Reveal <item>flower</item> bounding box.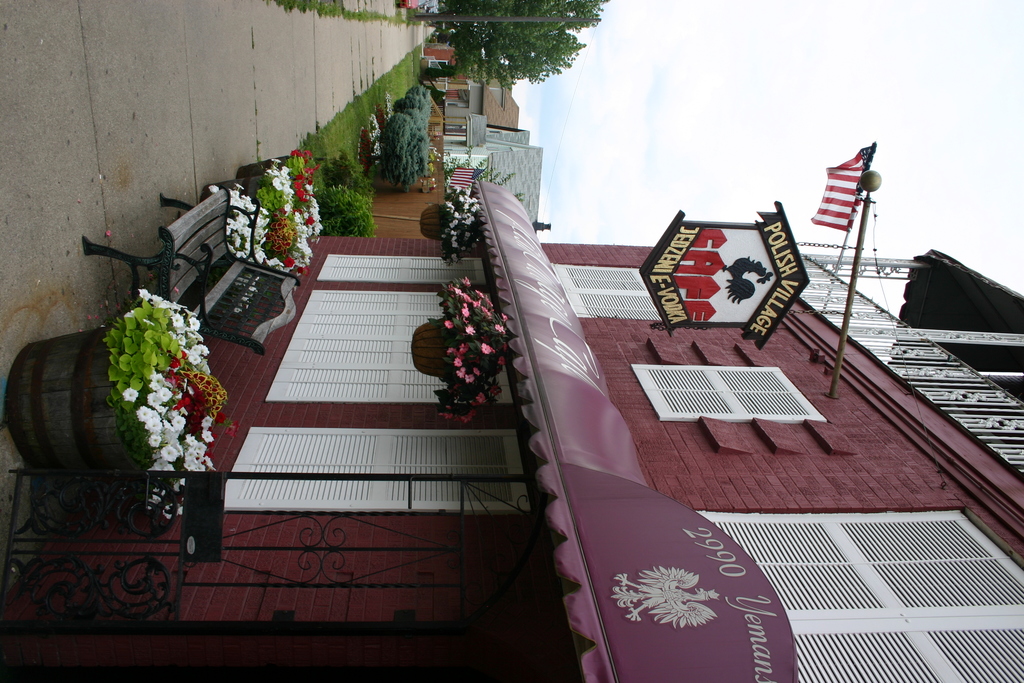
Revealed: [left=161, top=443, right=176, bottom=460].
